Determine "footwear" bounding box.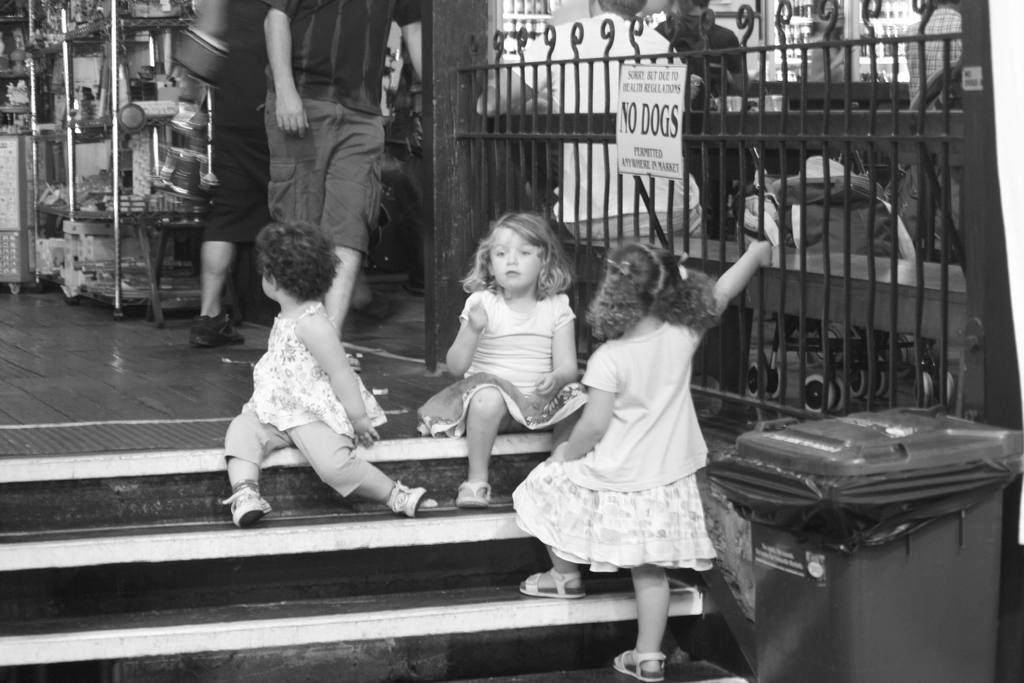
Determined: bbox=[192, 310, 242, 344].
